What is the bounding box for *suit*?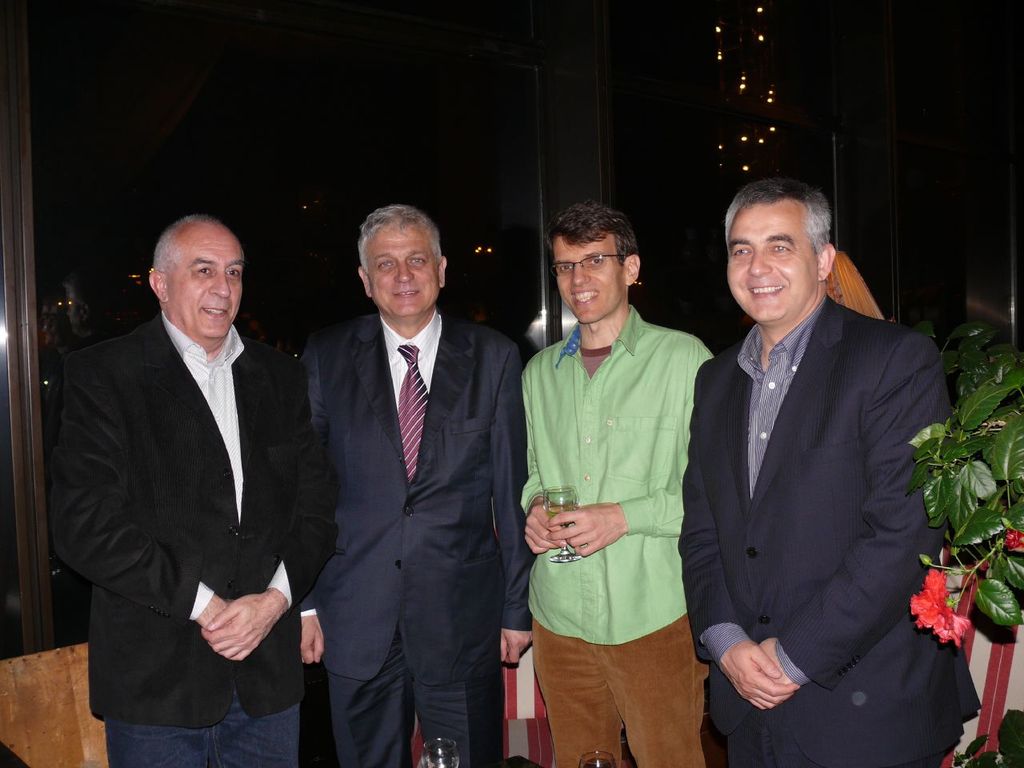
bbox(677, 289, 983, 767).
